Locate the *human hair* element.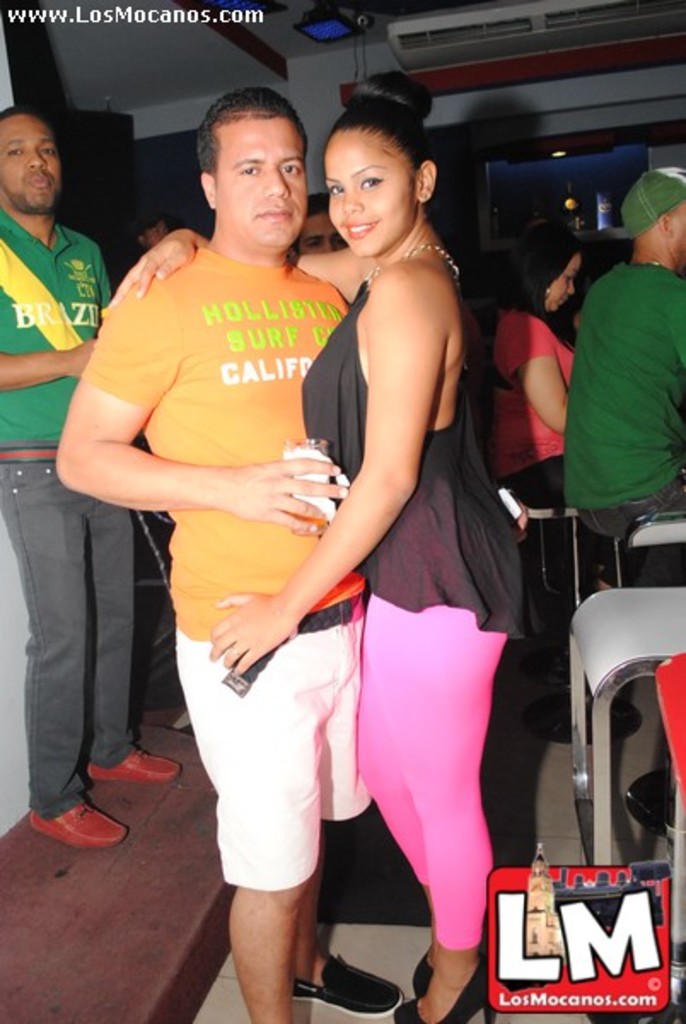
Element bbox: <region>331, 75, 440, 171</region>.
